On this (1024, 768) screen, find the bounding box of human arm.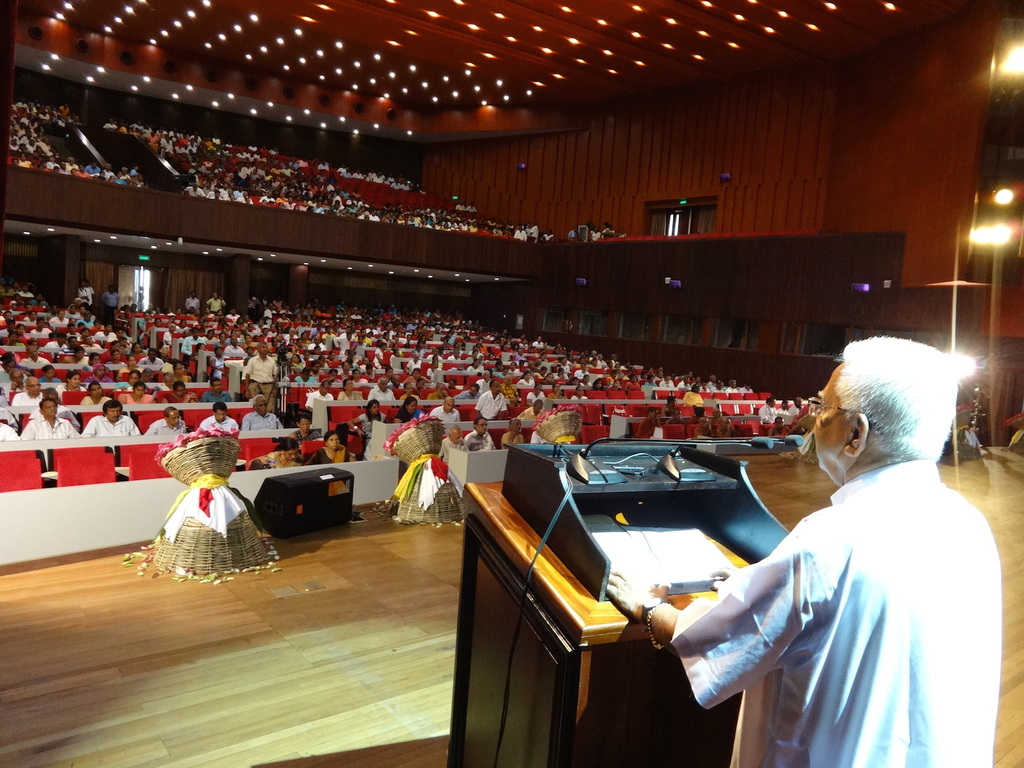
Bounding box: [x1=518, y1=405, x2=529, y2=417].
